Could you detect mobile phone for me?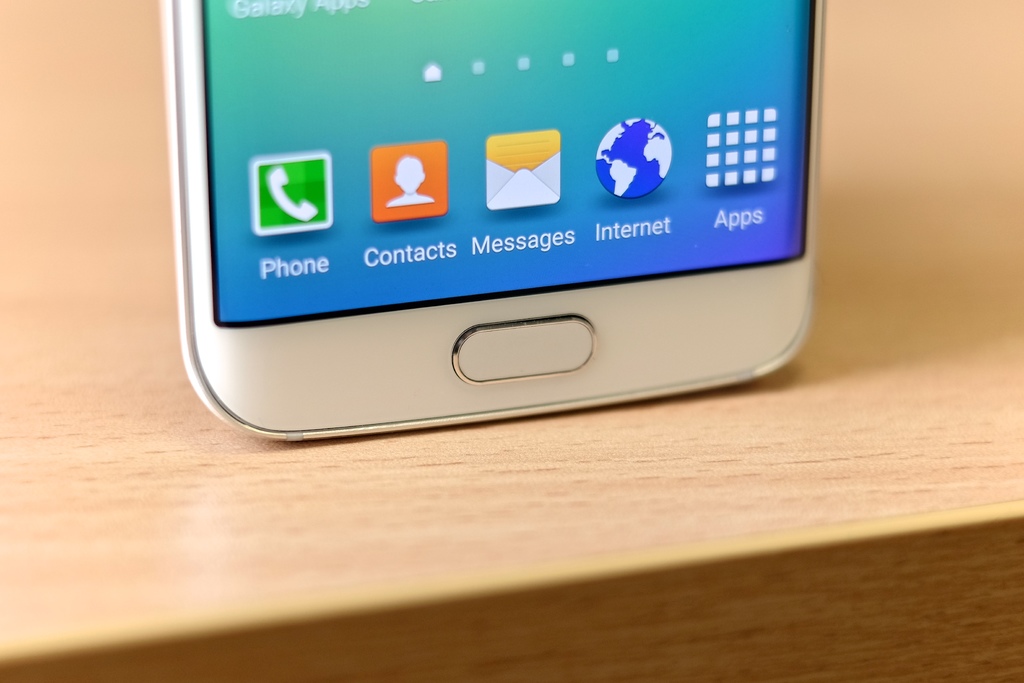
Detection result: bbox=[109, 0, 838, 435].
